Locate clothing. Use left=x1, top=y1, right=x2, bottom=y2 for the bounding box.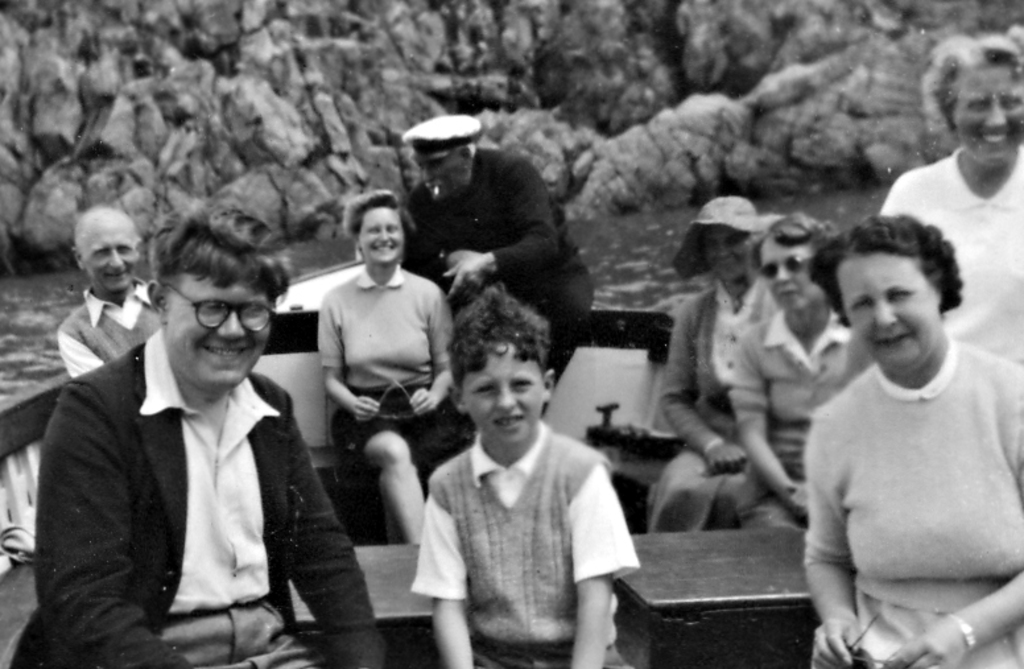
left=881, top=148, right=1023, bottom=362.
